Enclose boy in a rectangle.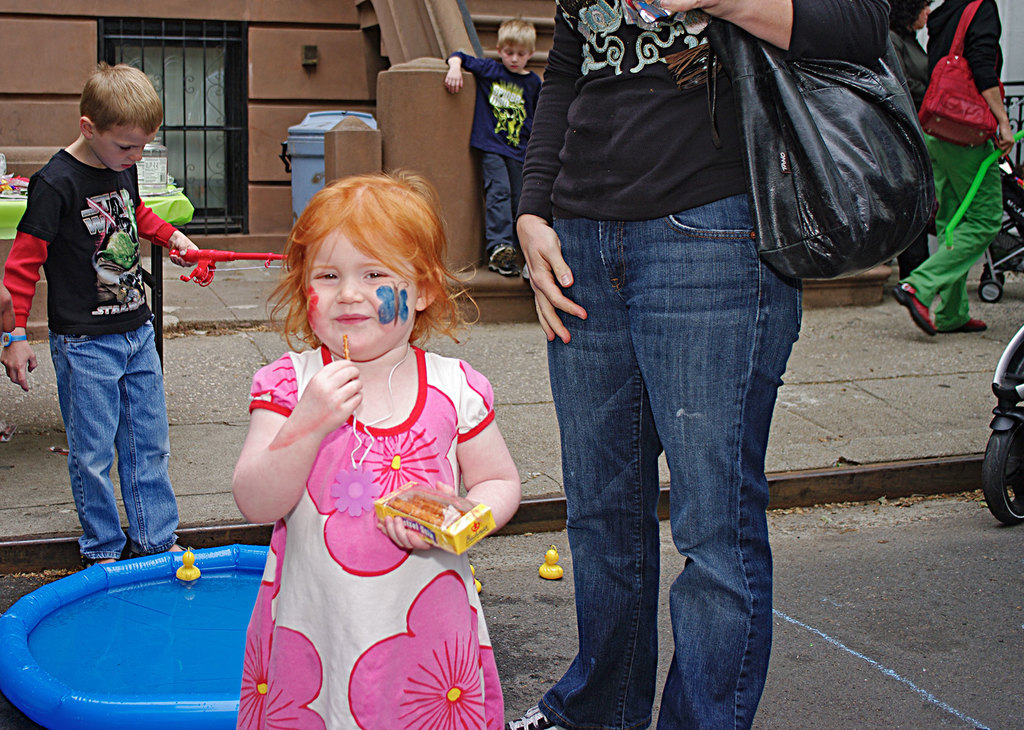
[1,59,202,565].
